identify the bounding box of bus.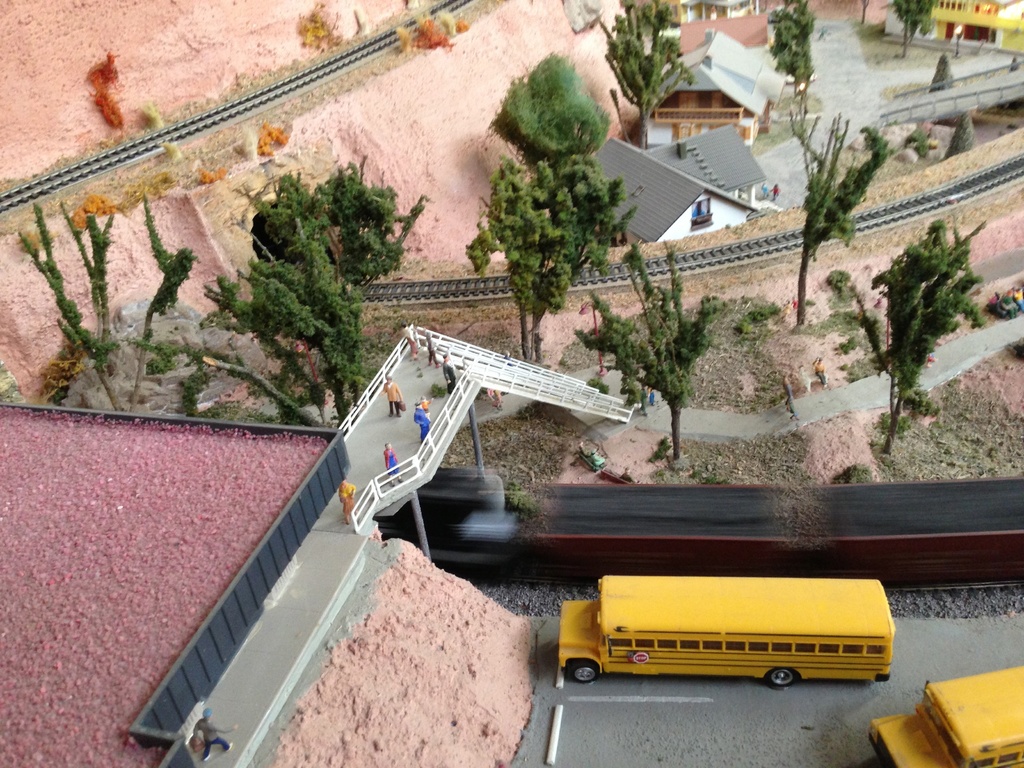
detection(556, 570, 900, 686).
